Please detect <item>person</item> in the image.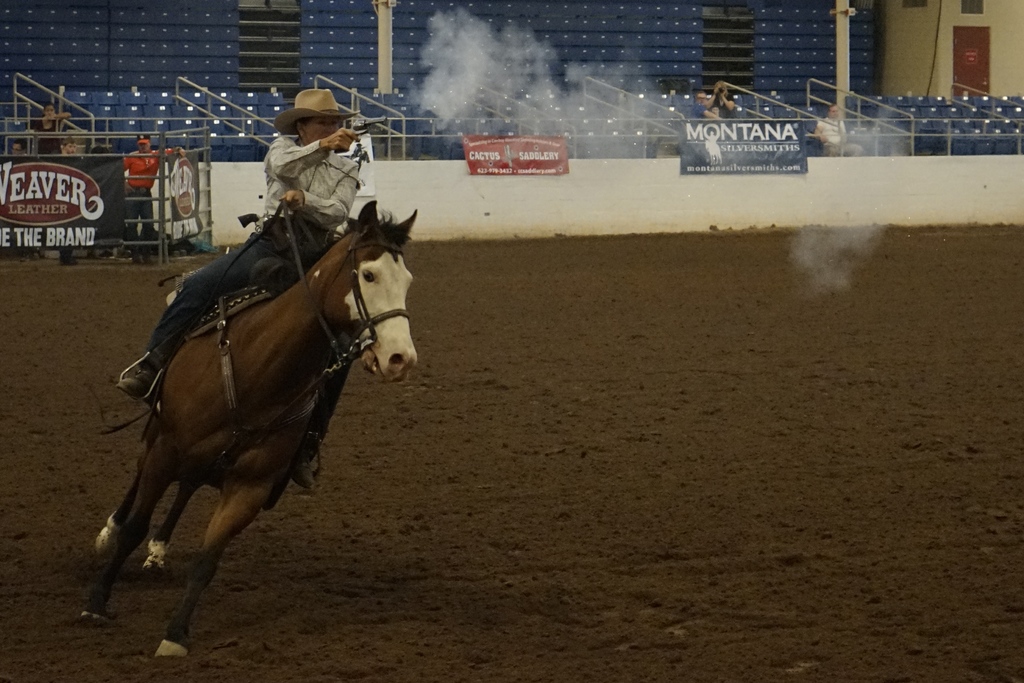
681/89/722/124.
